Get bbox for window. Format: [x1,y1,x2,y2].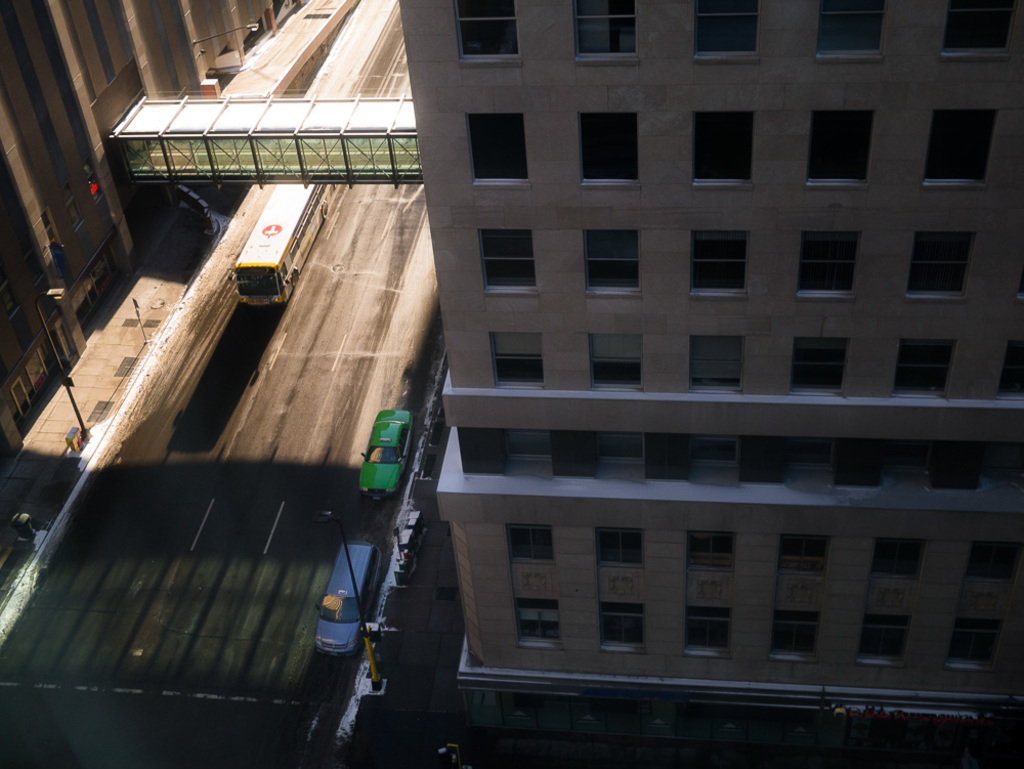
[903,337,961,393].
